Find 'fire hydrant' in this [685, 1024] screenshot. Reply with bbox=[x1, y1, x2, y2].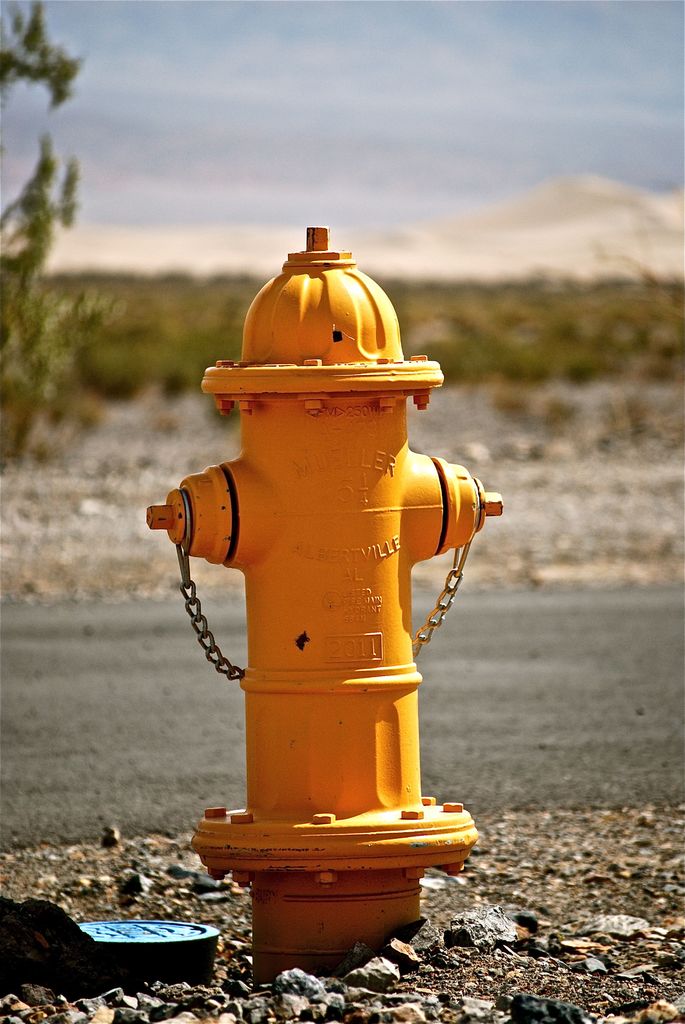
bbox=[144, 225, 504, 977].
